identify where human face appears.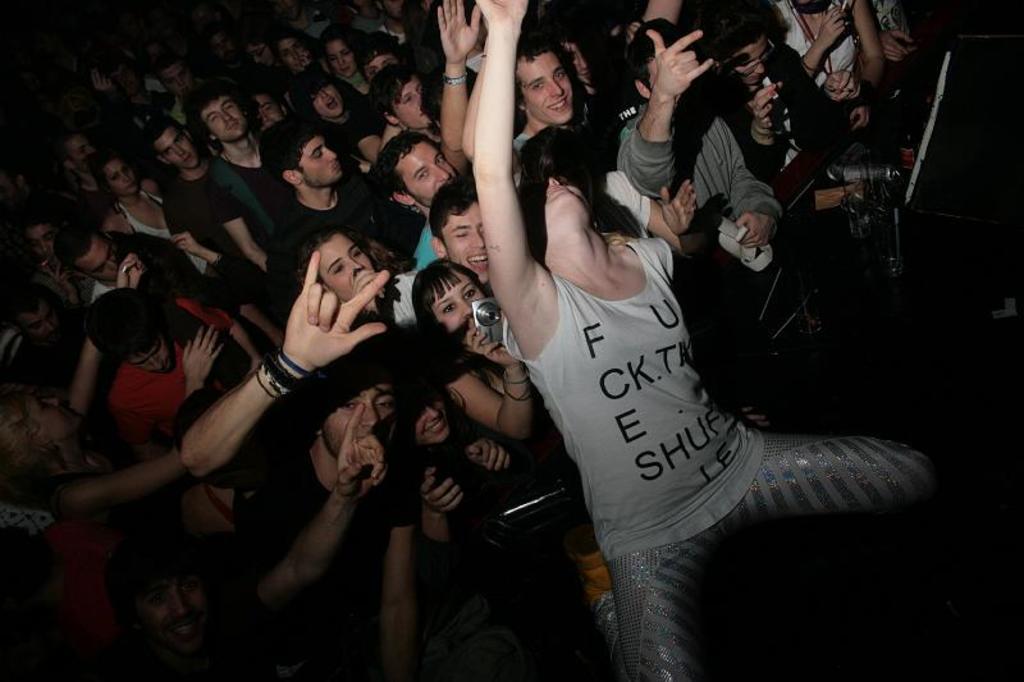
Appears at (247,92,279,125).
